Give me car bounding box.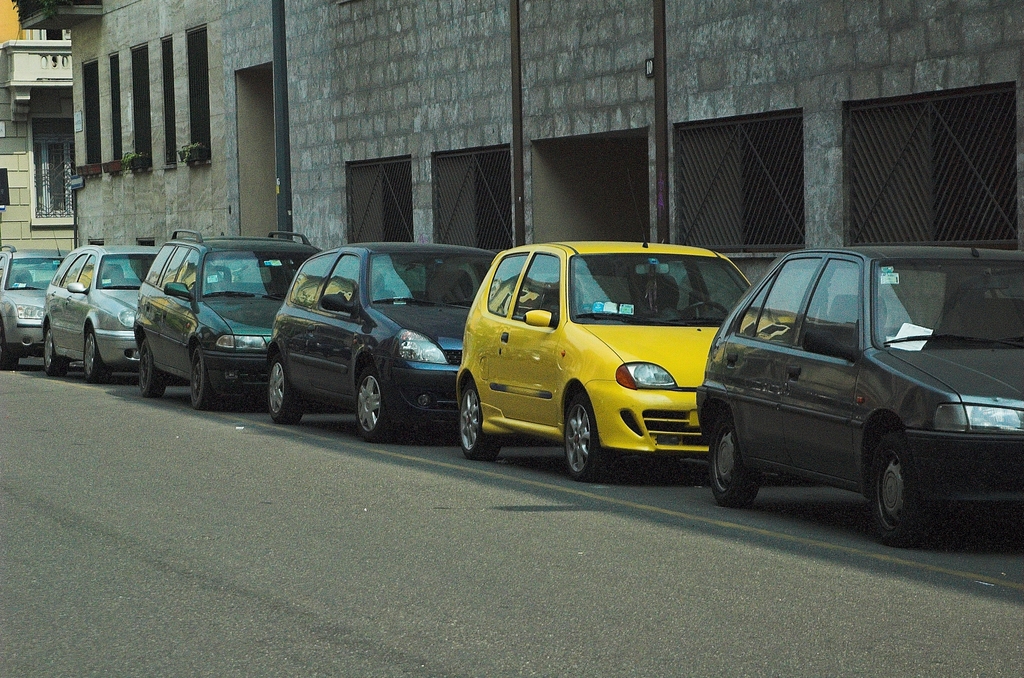
x1=690, y1=221, x2=1023, y2=541.
